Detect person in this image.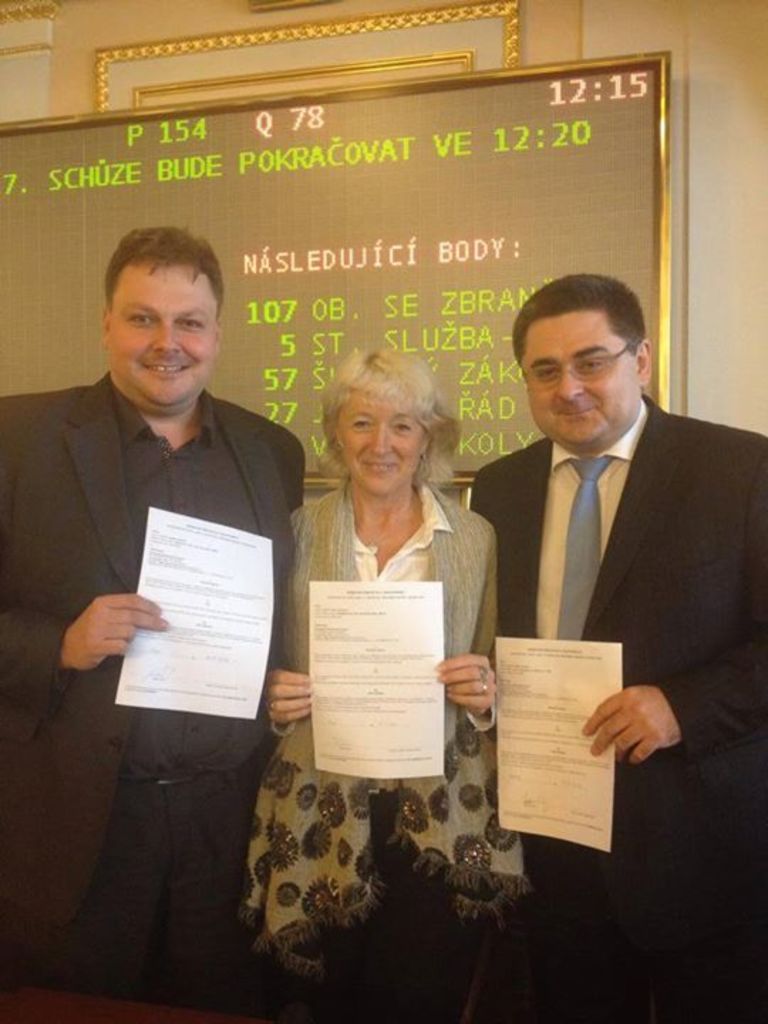
Detection: [left=468, top=247, right=722, bottom=879].
